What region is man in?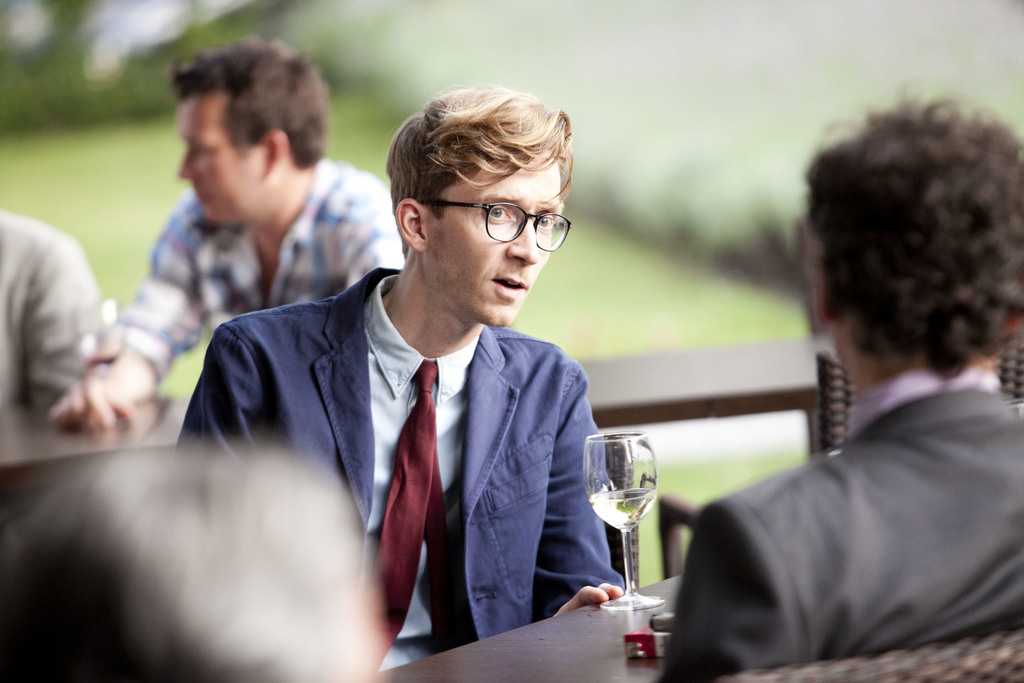
detection(170, 84, 625, 682).
